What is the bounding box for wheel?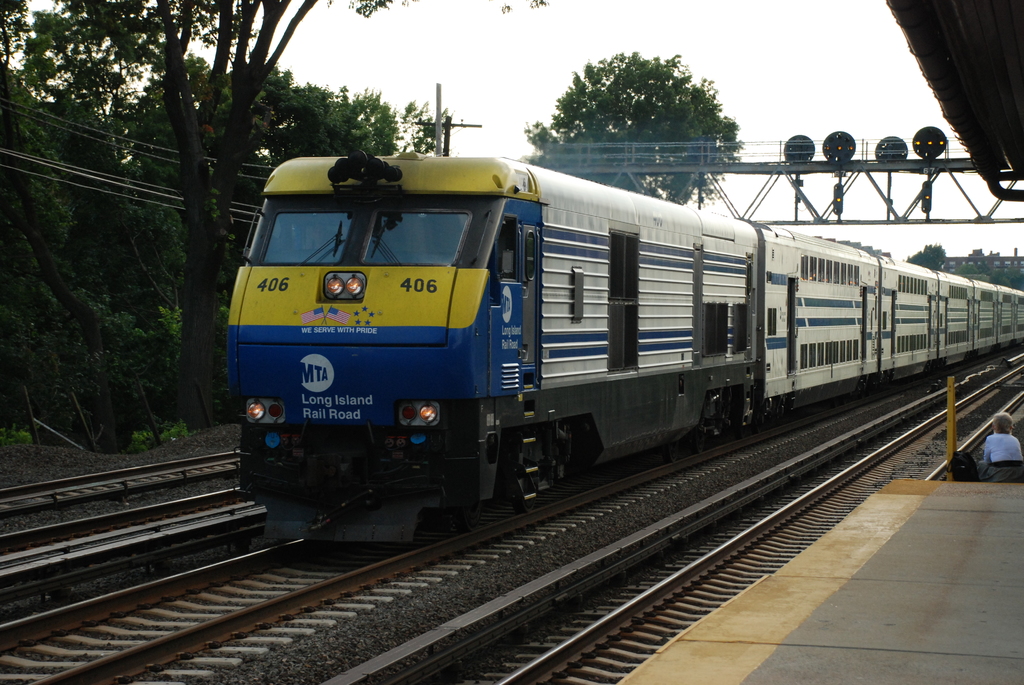
x1=425 y1=501 x2=470 y2=535.
